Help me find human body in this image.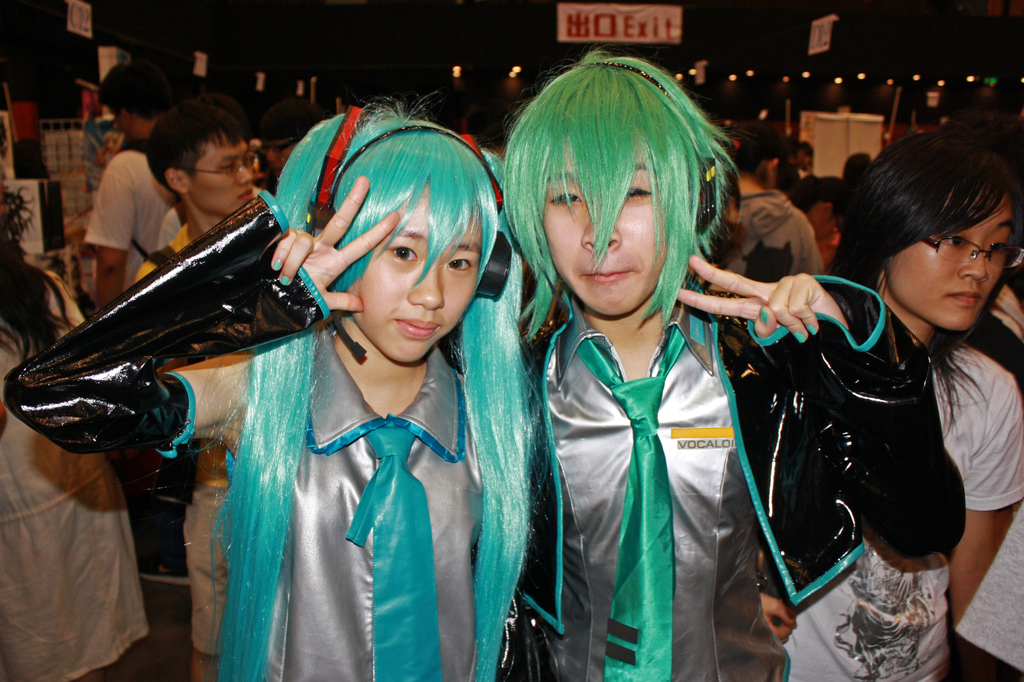
Found it: (left=770, top=126, right=1014, bottom=681).
